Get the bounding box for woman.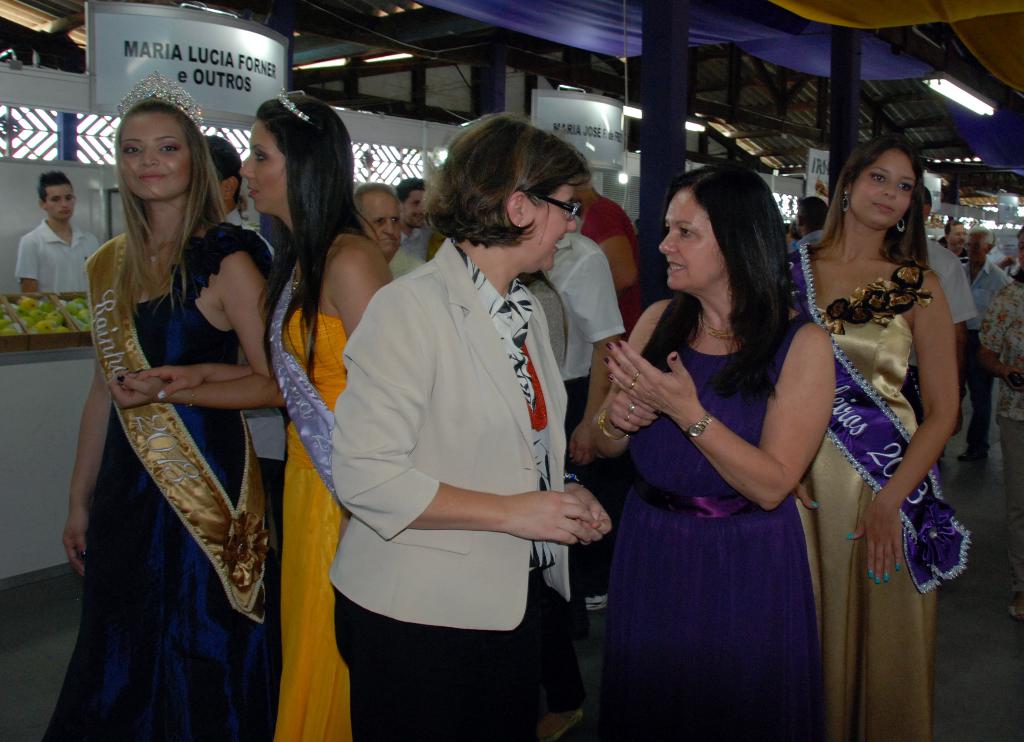
l=325, t=108, r=623, b=741.
